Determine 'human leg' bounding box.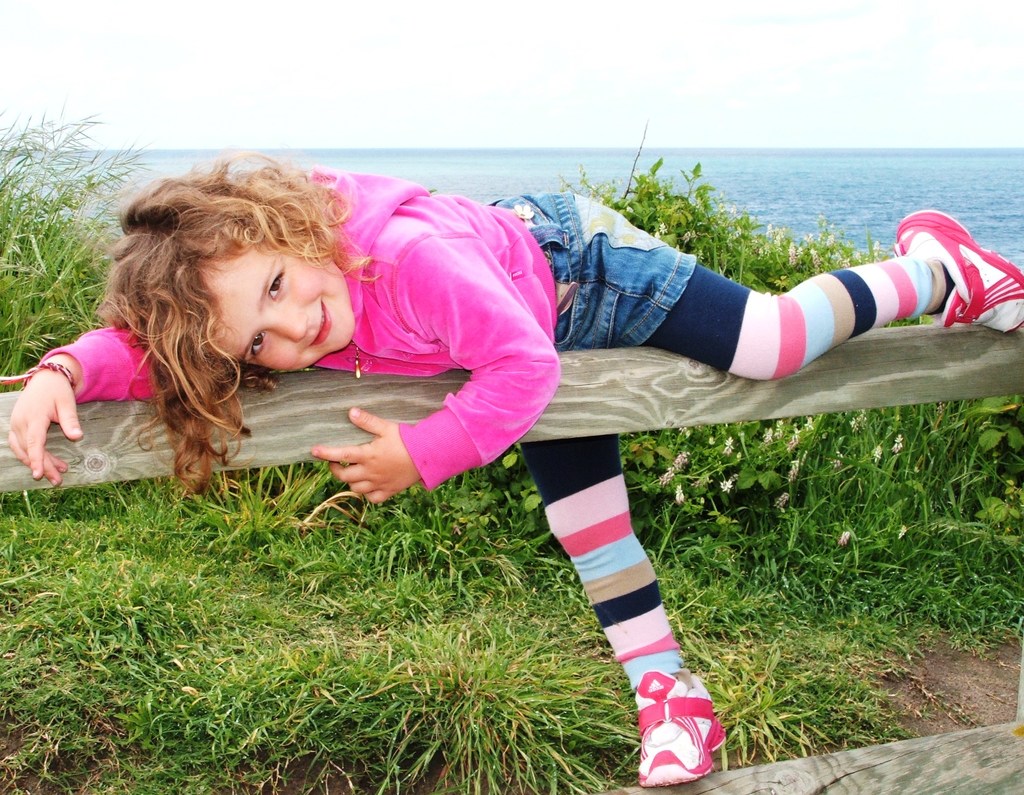
Determined: box=[534, 461, 717, 794].
